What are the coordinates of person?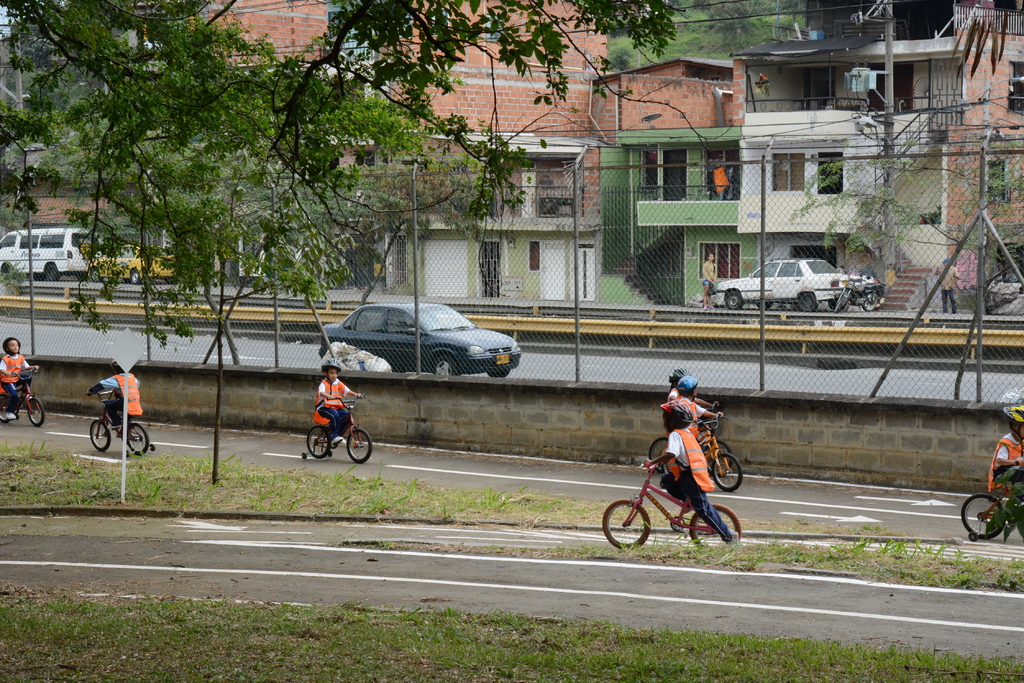
box(990, 406, 1023, 525).
